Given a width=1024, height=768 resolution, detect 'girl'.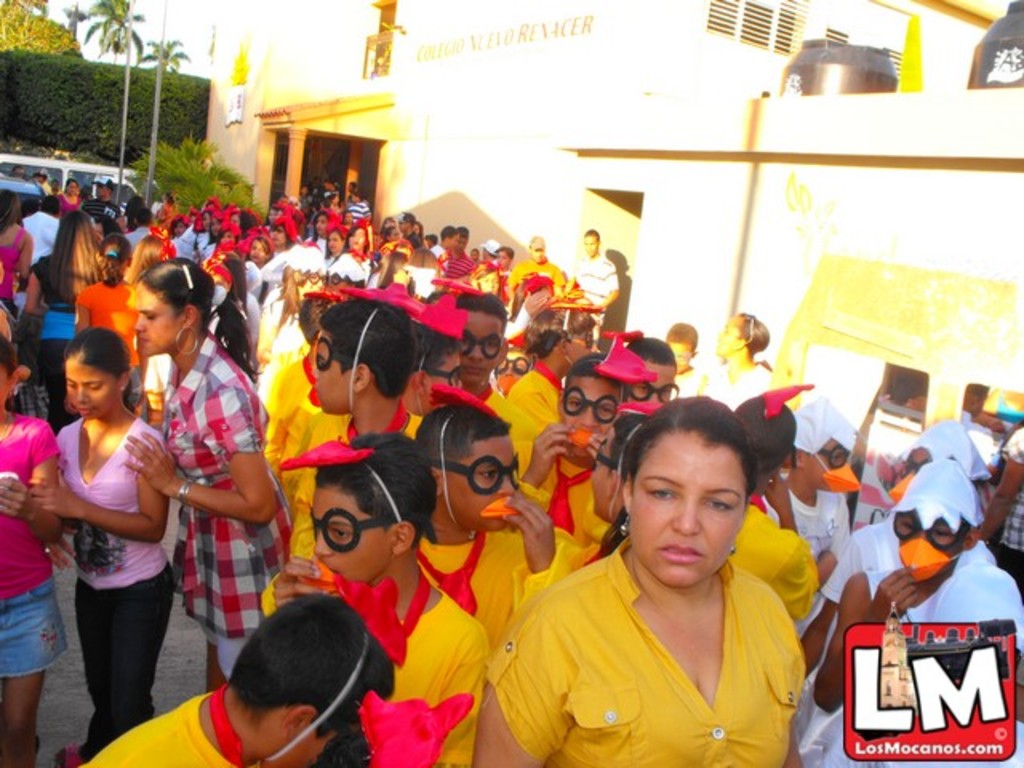
Rect(22, 219, 106, 432).
